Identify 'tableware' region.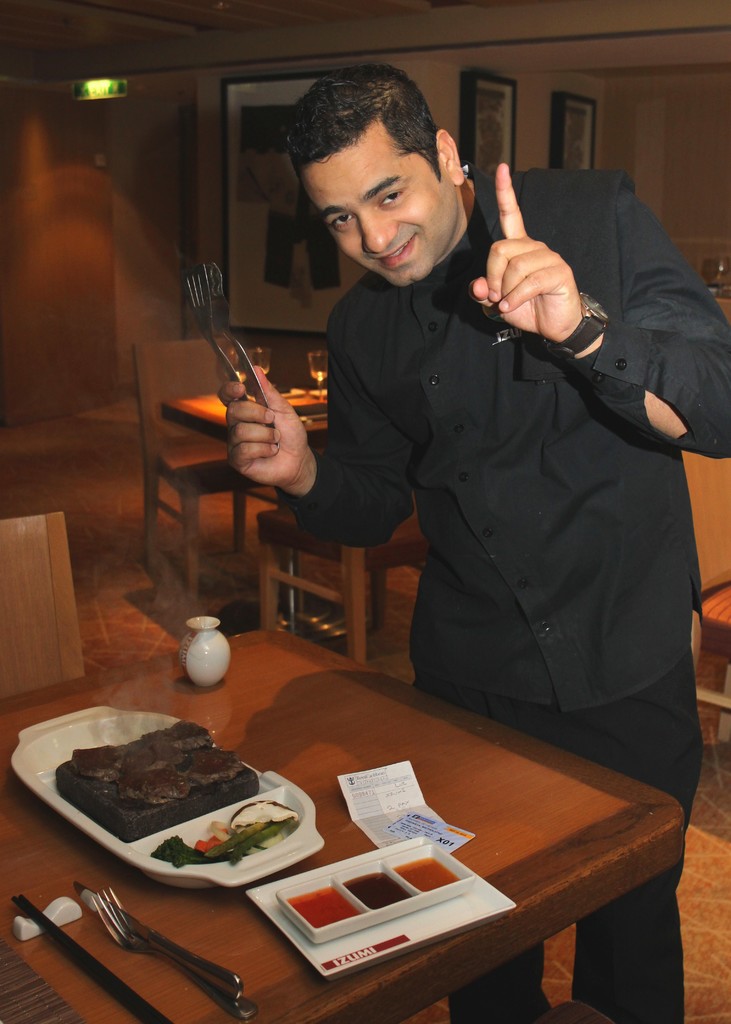
Region: x1=76, y1=886, x2=243, y2=991.
